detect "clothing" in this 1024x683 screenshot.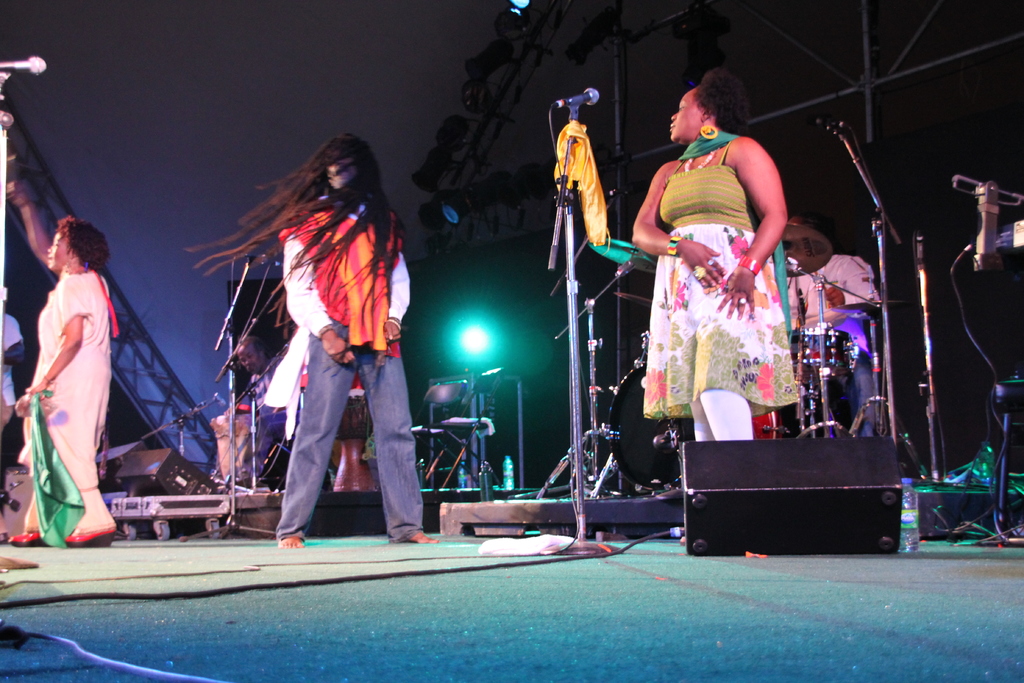
Detection: [641,124,806,440].
